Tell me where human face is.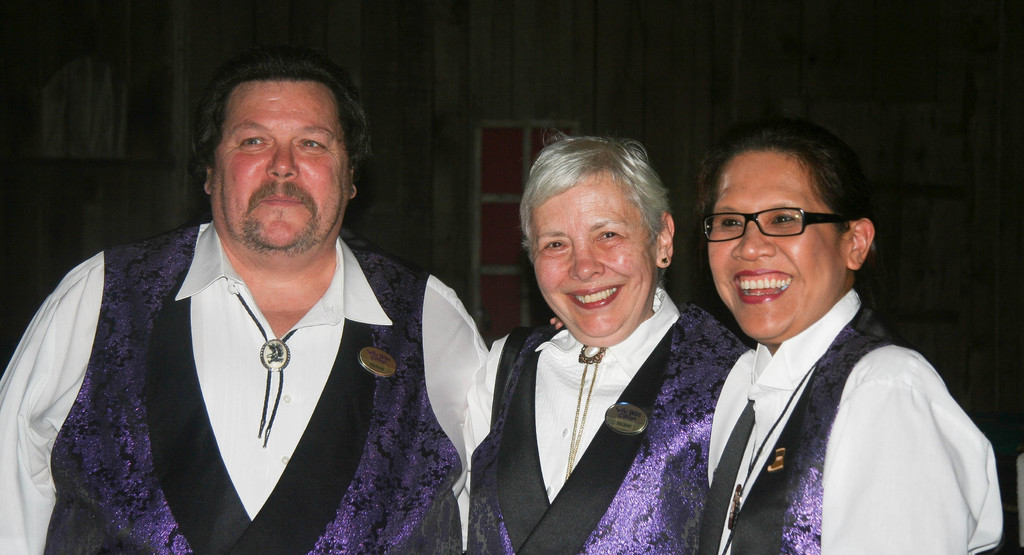
human face is at bbox=(212, 81, 351, 255).
